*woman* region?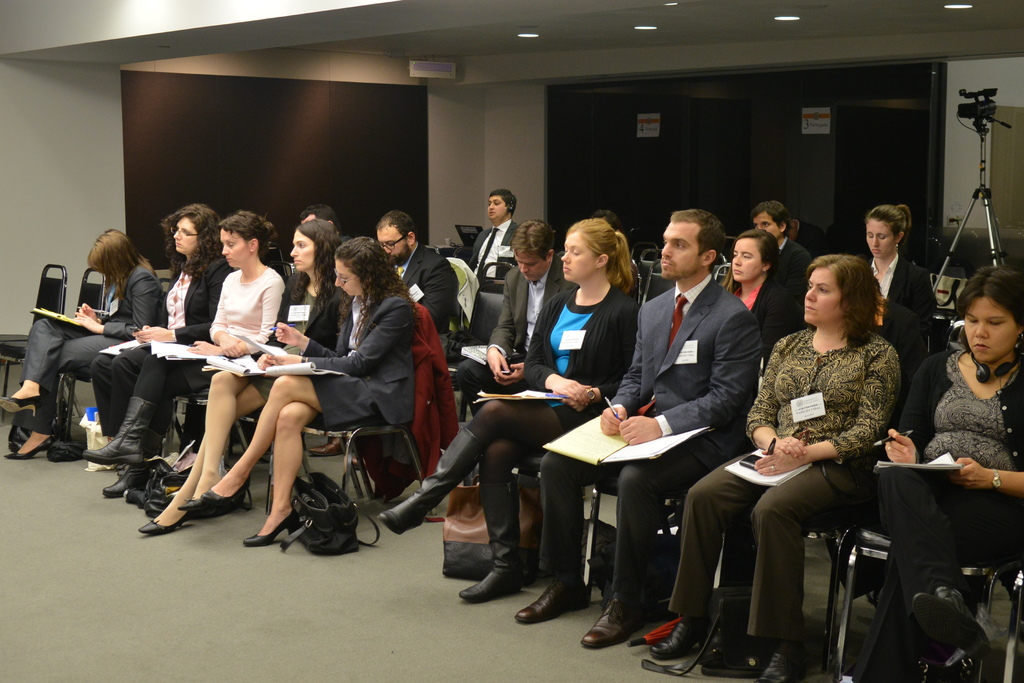
bbox(90, 200, 225, 477)
